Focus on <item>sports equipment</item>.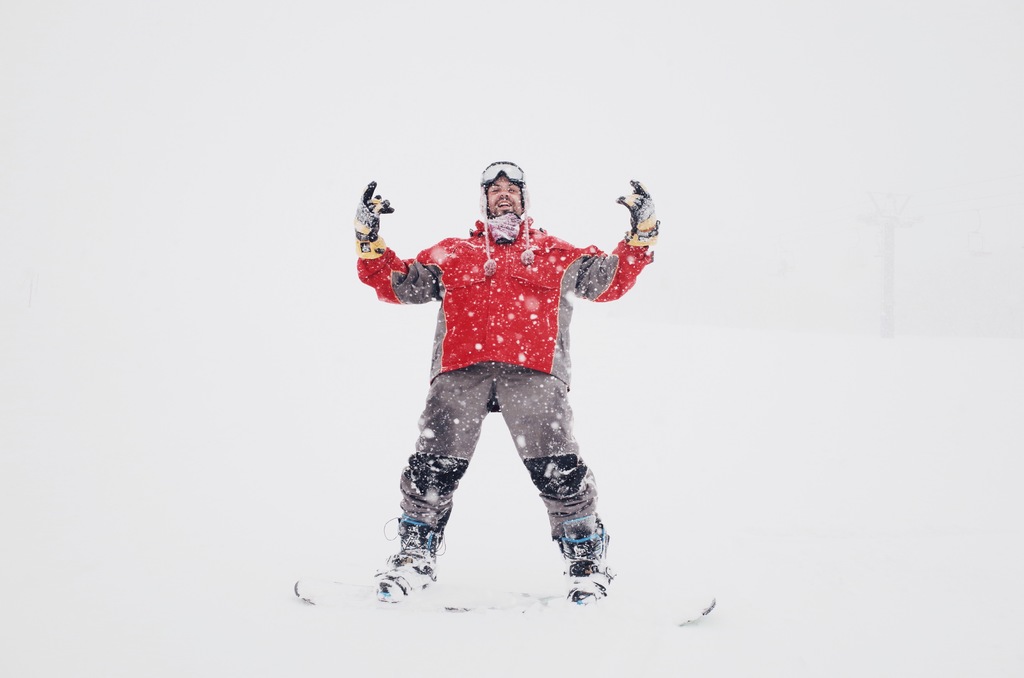
Focused at l=616, t=179, r=660, b=249.
